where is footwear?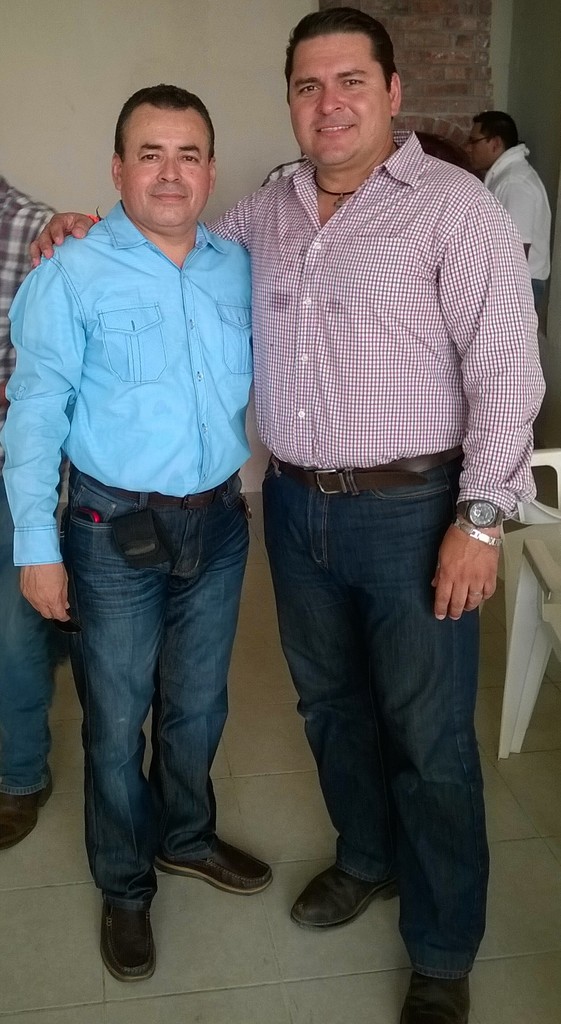
box(113, 886, 170, 991).
